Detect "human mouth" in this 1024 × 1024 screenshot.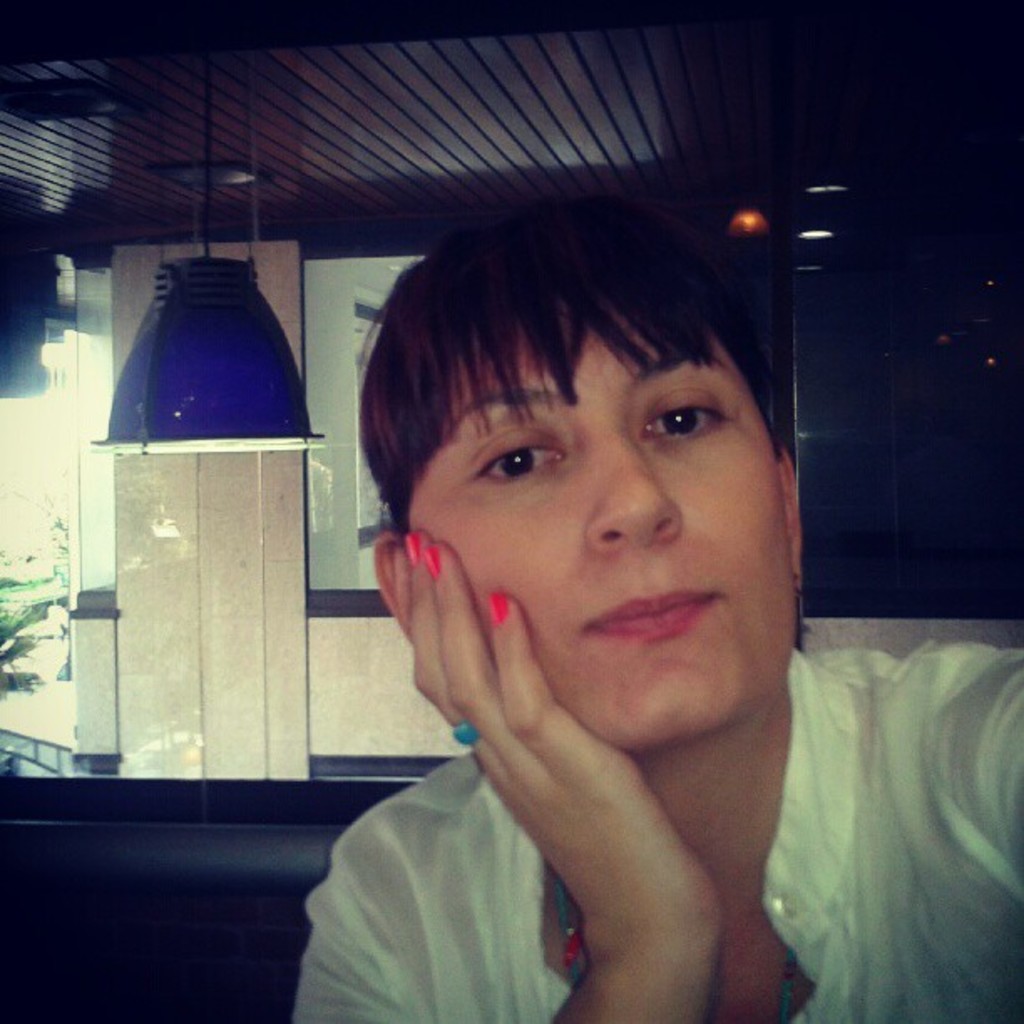
Detection: l=557, t=589, r=756, b=681.
